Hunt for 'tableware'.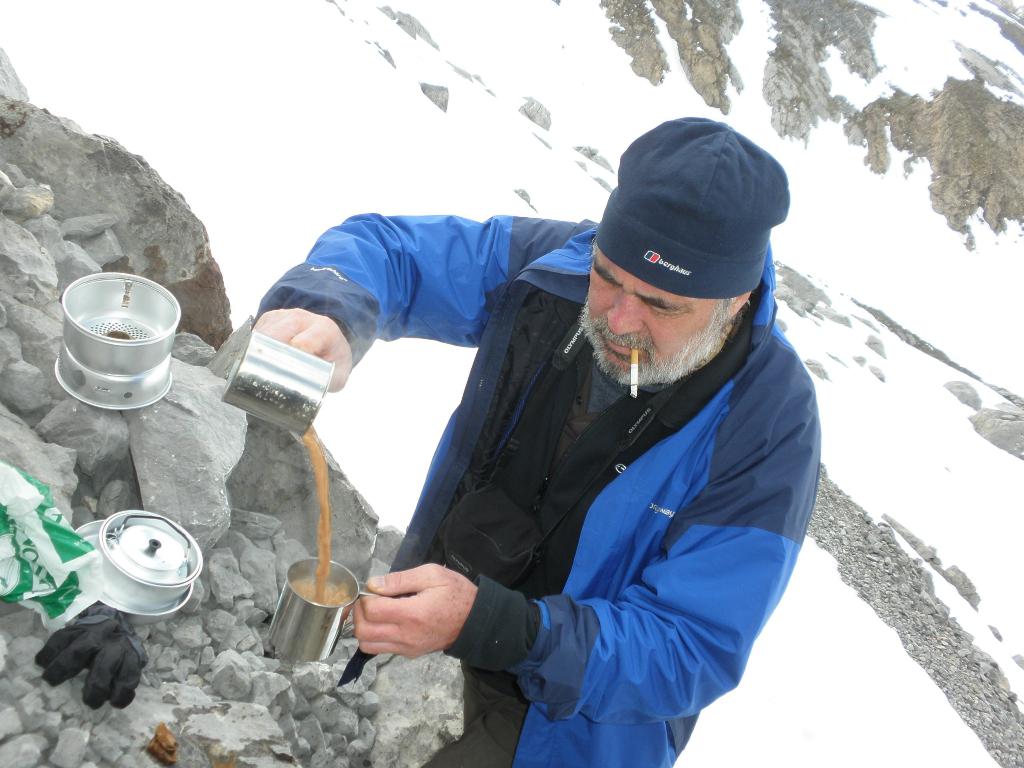
Hunted down at [x1=194, y1=315, x2=329, y2=442].
